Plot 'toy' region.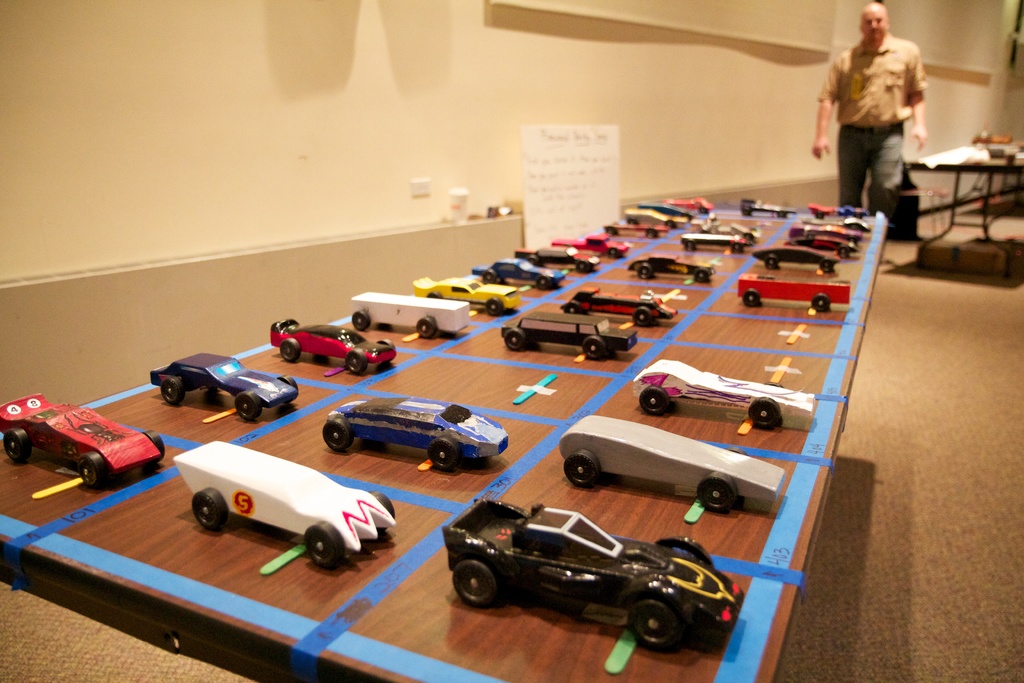
Plotted at [x1=500, y1=310, x2=640, y2=363].
